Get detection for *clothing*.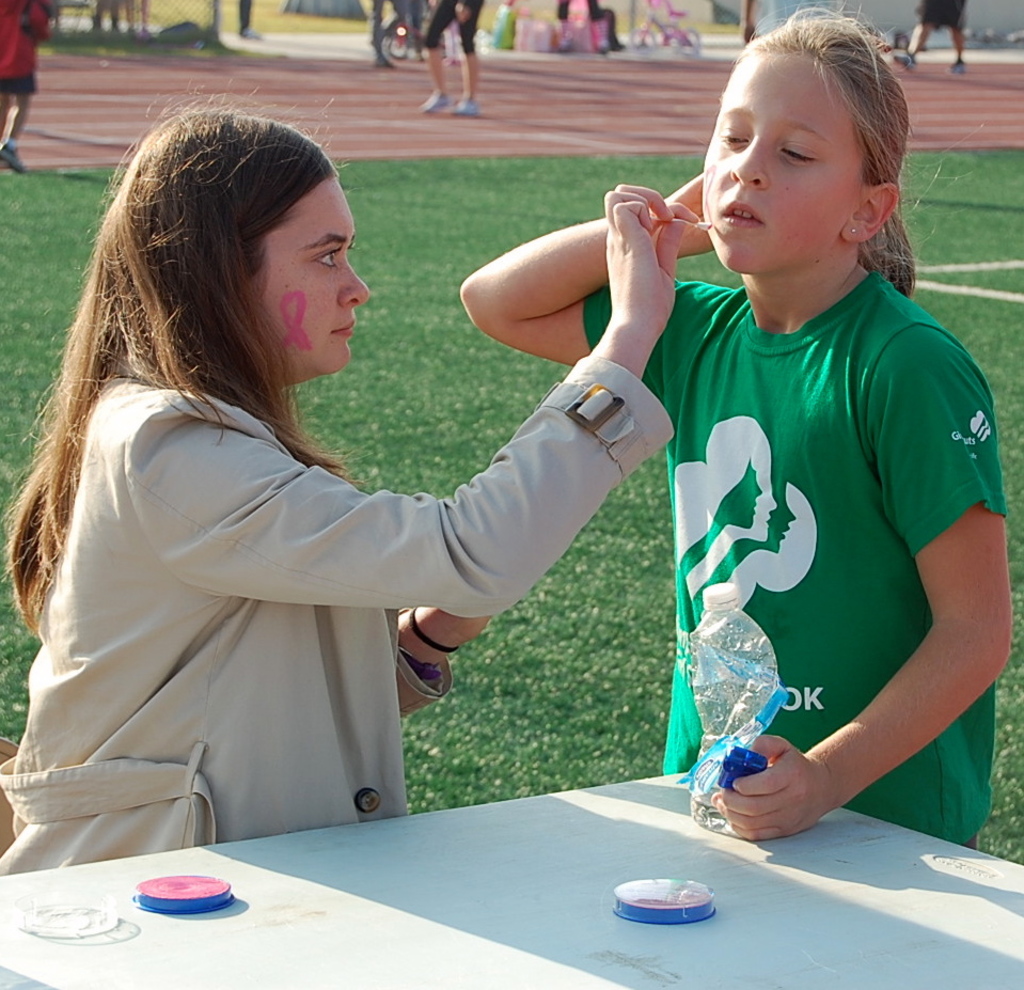
Detection: bbox=(583, 0, 618, 46).
